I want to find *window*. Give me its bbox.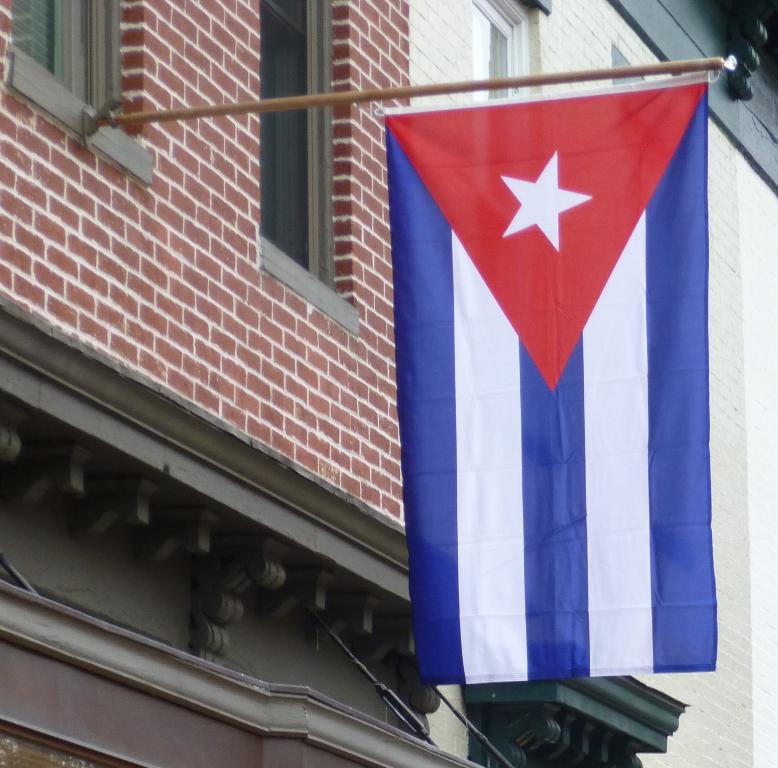
bbox(256, 0, 359, 330).
